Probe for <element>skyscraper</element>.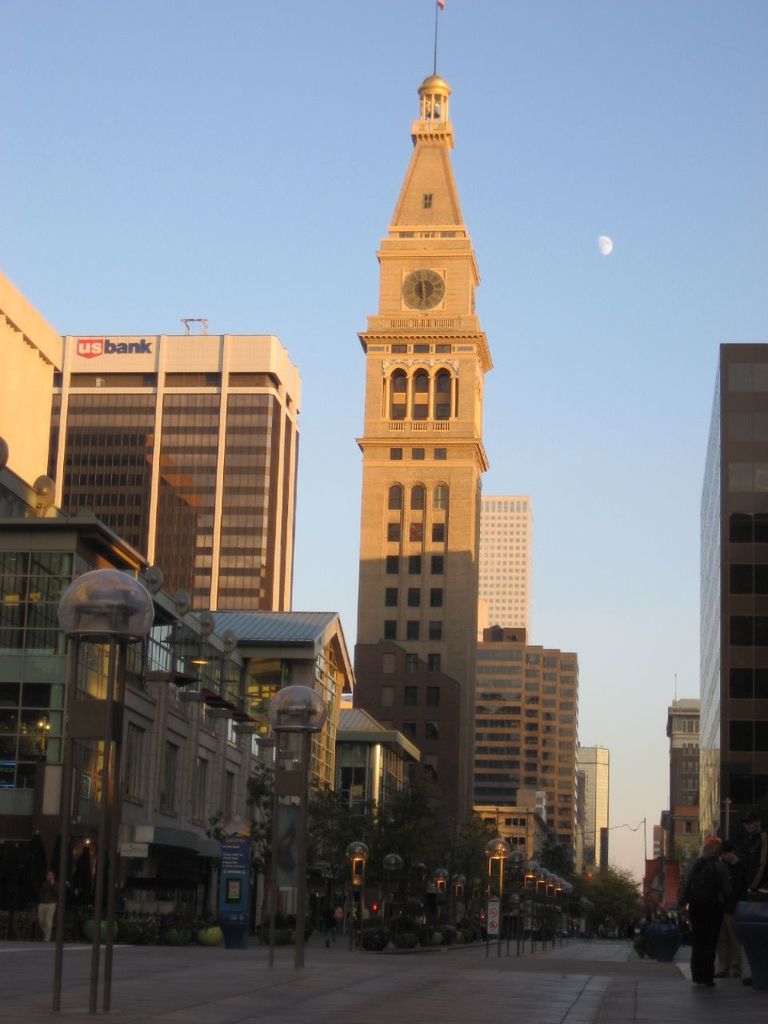
Probe result: region(465, 623, 583, 889).
